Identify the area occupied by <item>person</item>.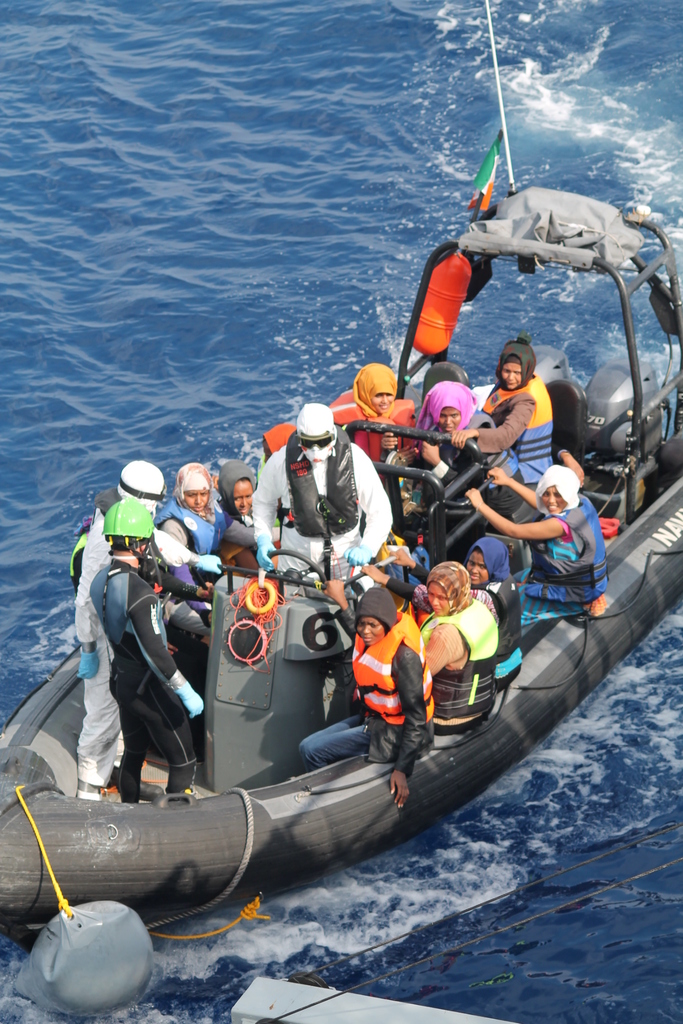
Area: 163:456:277:582.
